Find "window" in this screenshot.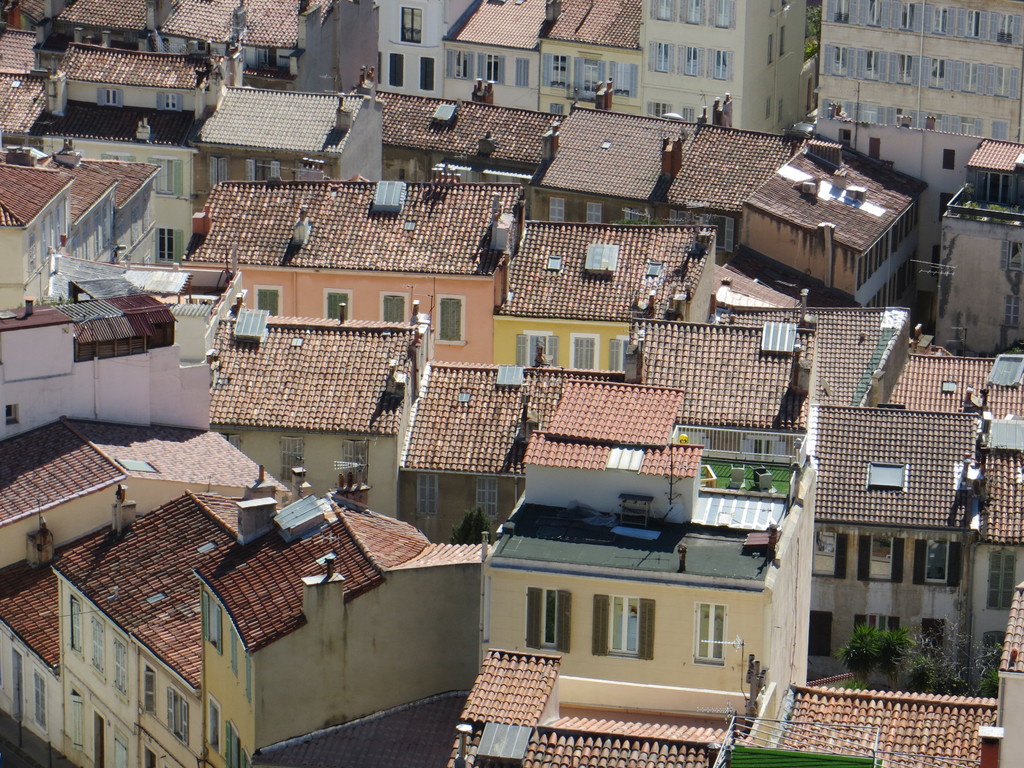
The bounding box for "window" is <bbox>943, 147, 959, 169</bbox>.
